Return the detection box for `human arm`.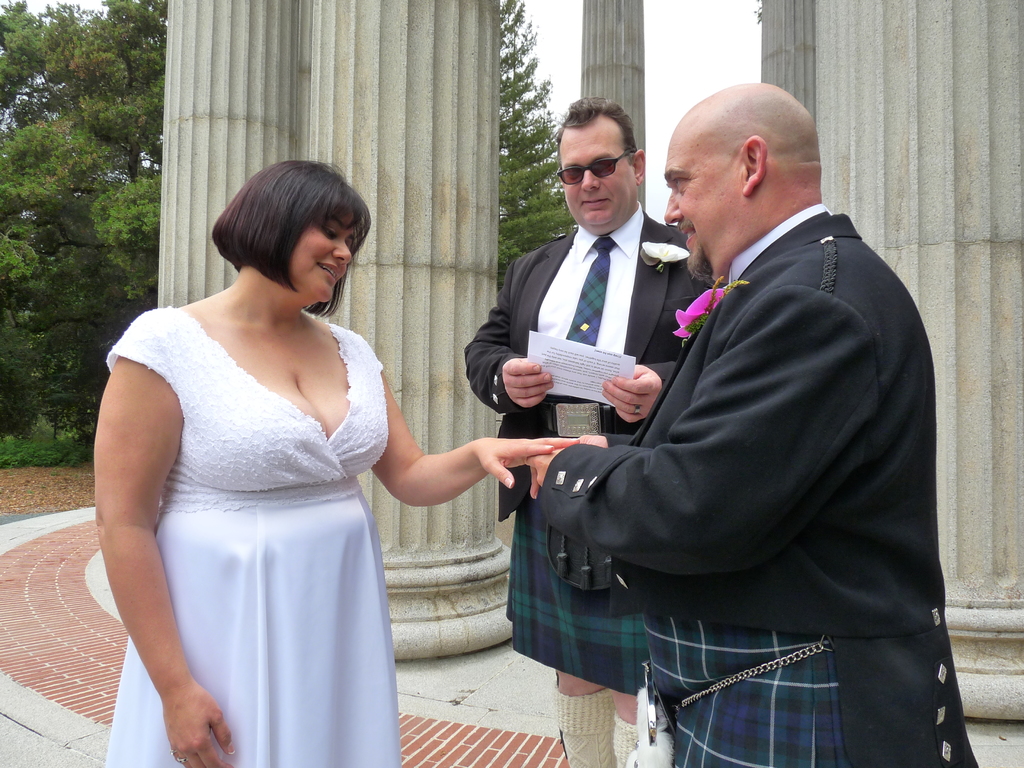
{"x1": 504, "y1": 285, "x2": 881, "y2": 584}.
